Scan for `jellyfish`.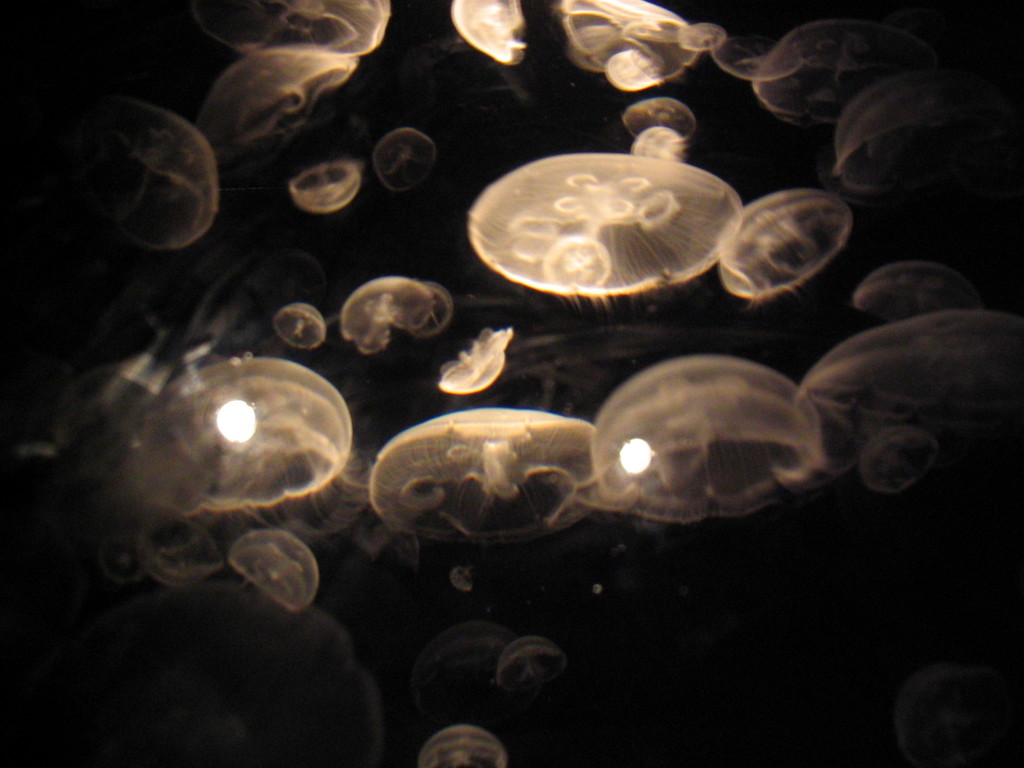
Scan result: pyautogui.locateOnScreen(419, 726, 508, 767).
